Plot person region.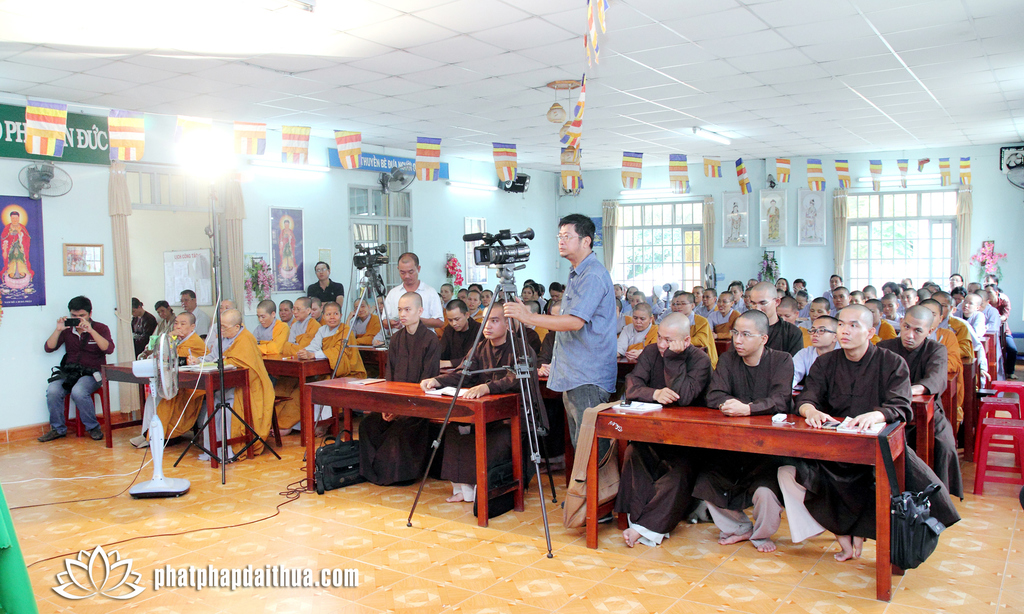
Plotted at select_region(126, 312, 213, 448).
